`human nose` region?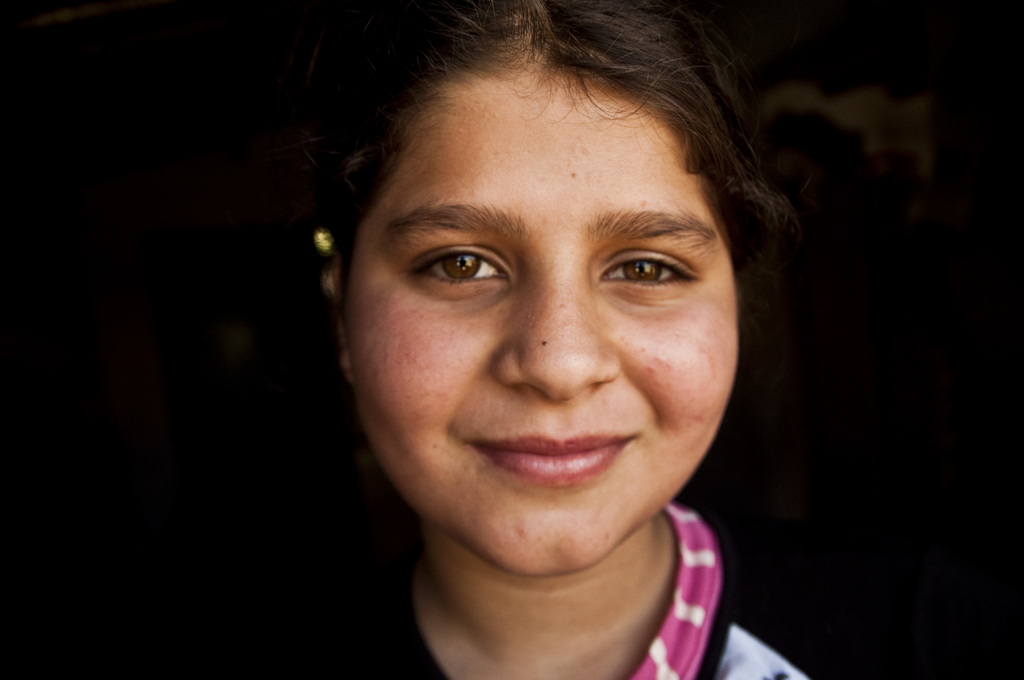
box(502, 269, 627, 399)
